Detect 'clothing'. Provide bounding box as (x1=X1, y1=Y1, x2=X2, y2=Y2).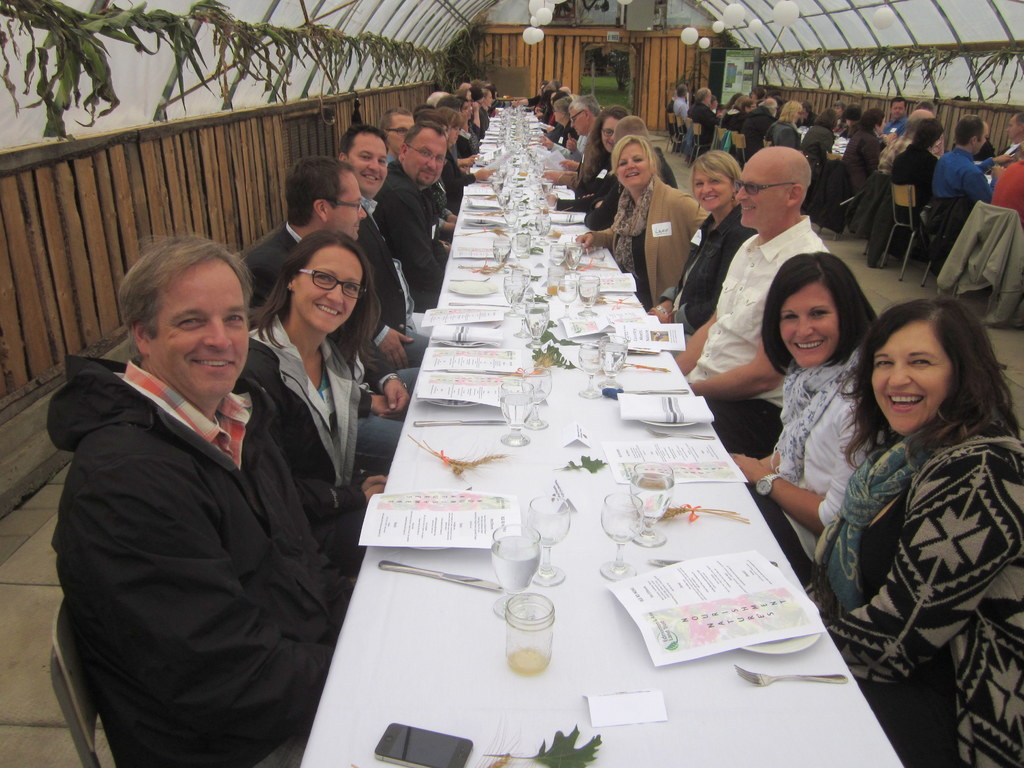
(x1=350, y1=179, x2=431, y2=362).
